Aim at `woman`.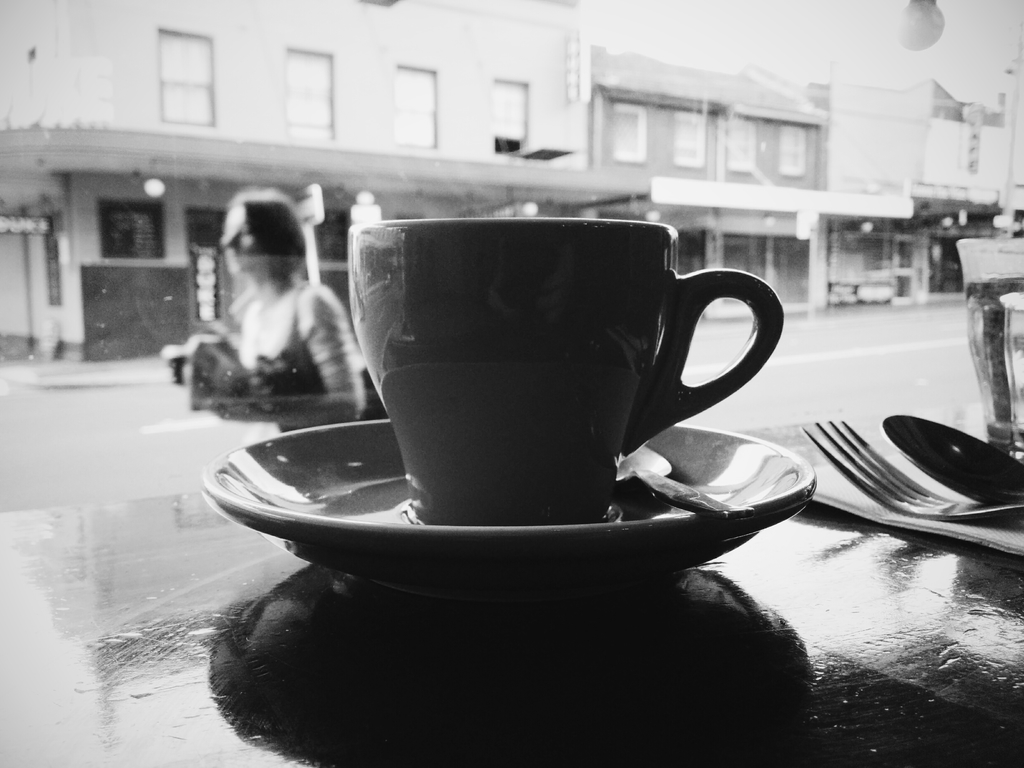
Aimed at left=223, top=188, right=372, bottom=435.
